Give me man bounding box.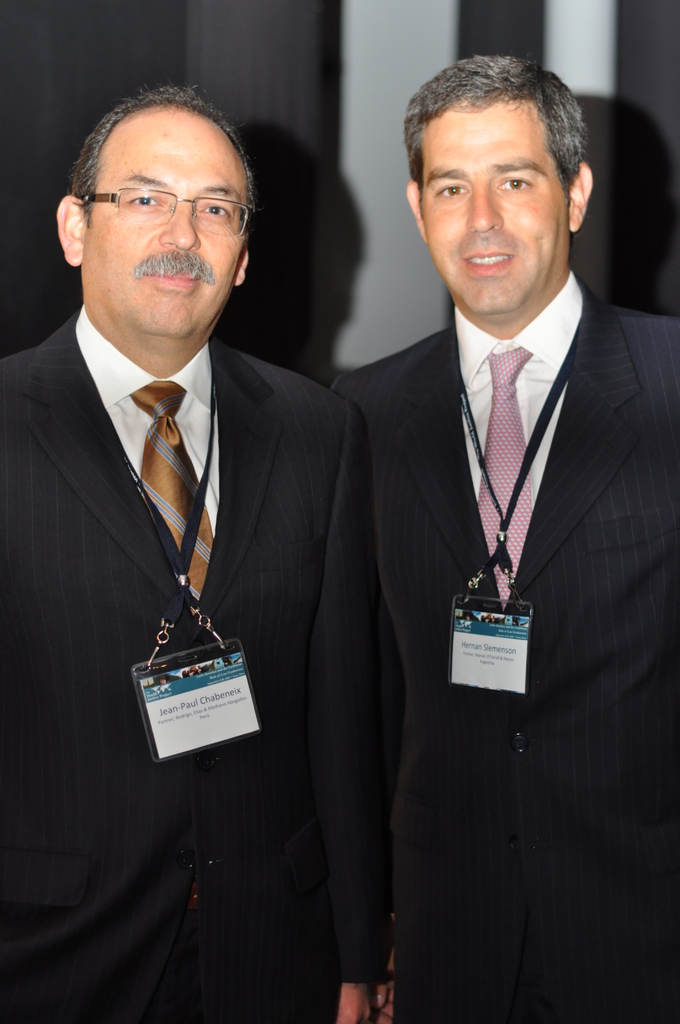
[x1=325, y1=53, x2=679, y2=1023].
